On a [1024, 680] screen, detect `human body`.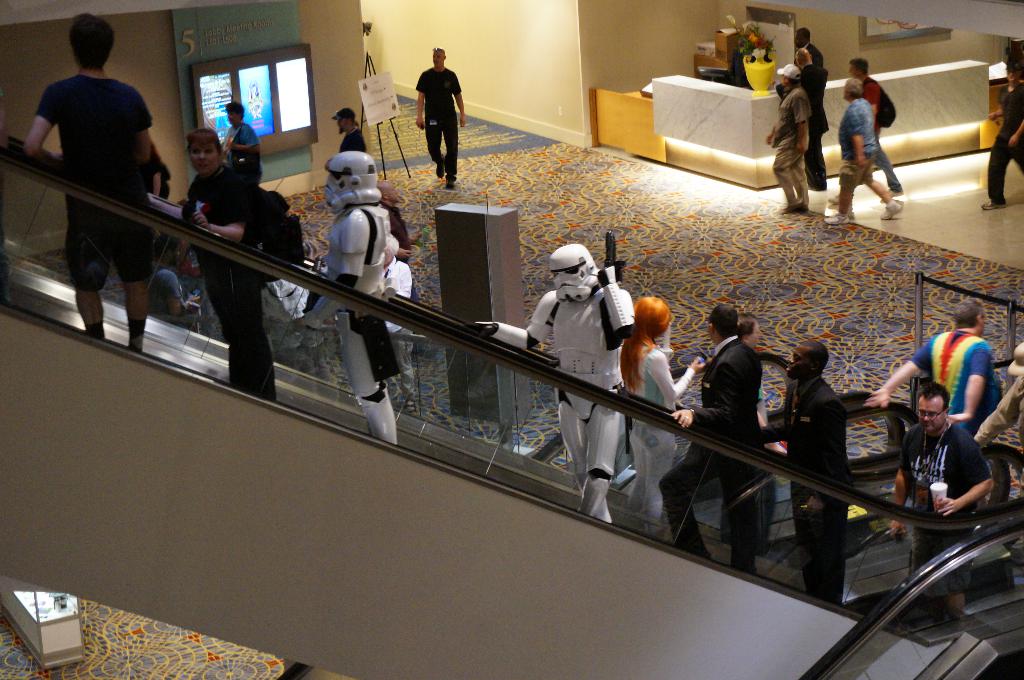
x1=336 y1=106 x2=367 y2=157.
